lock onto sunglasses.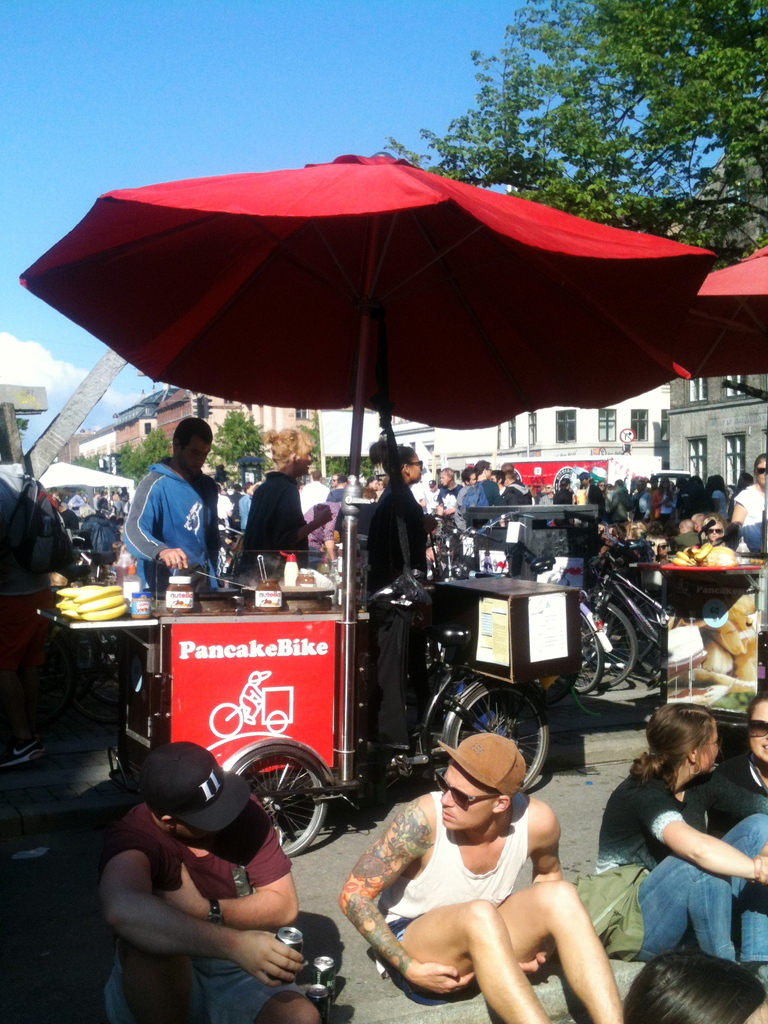
Locked: (437,770,502,809).
